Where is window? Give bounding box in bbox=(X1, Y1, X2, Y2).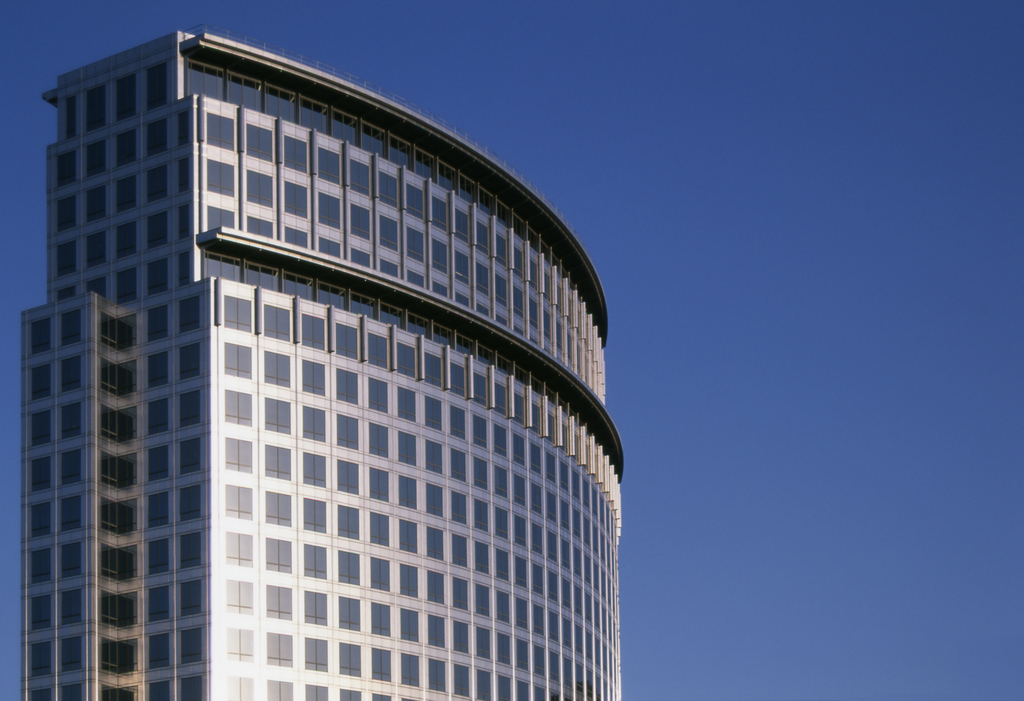
bbox=(143, 680, 172, 698).
